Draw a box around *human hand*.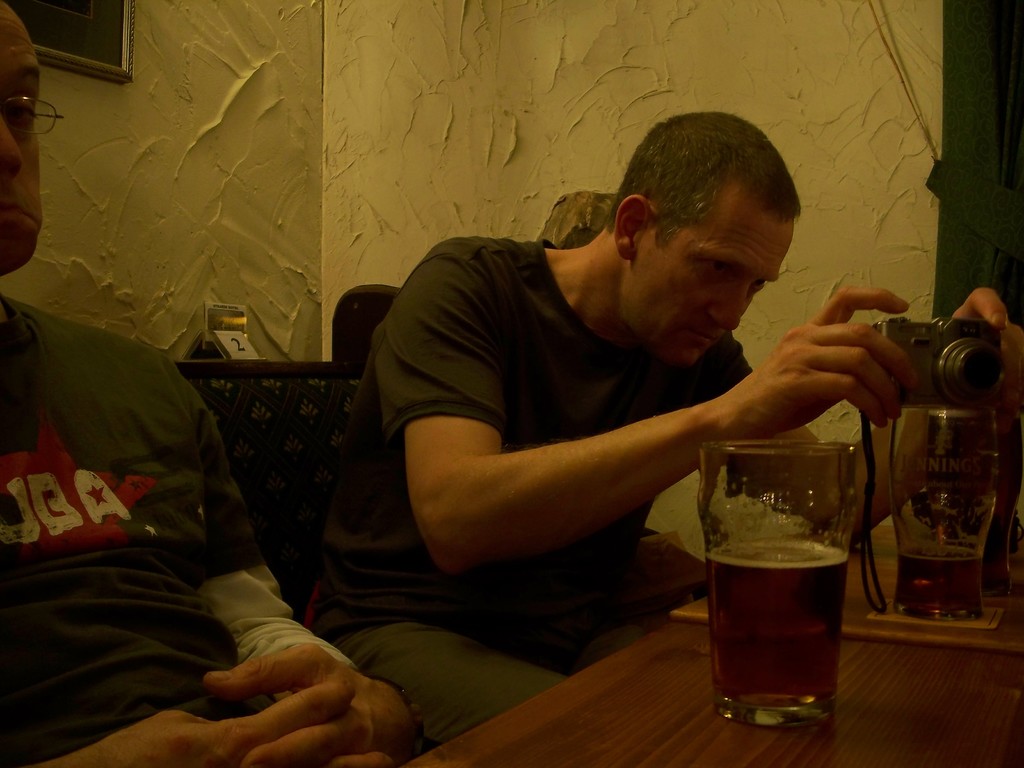
box=[33, 676, 362, 767].
